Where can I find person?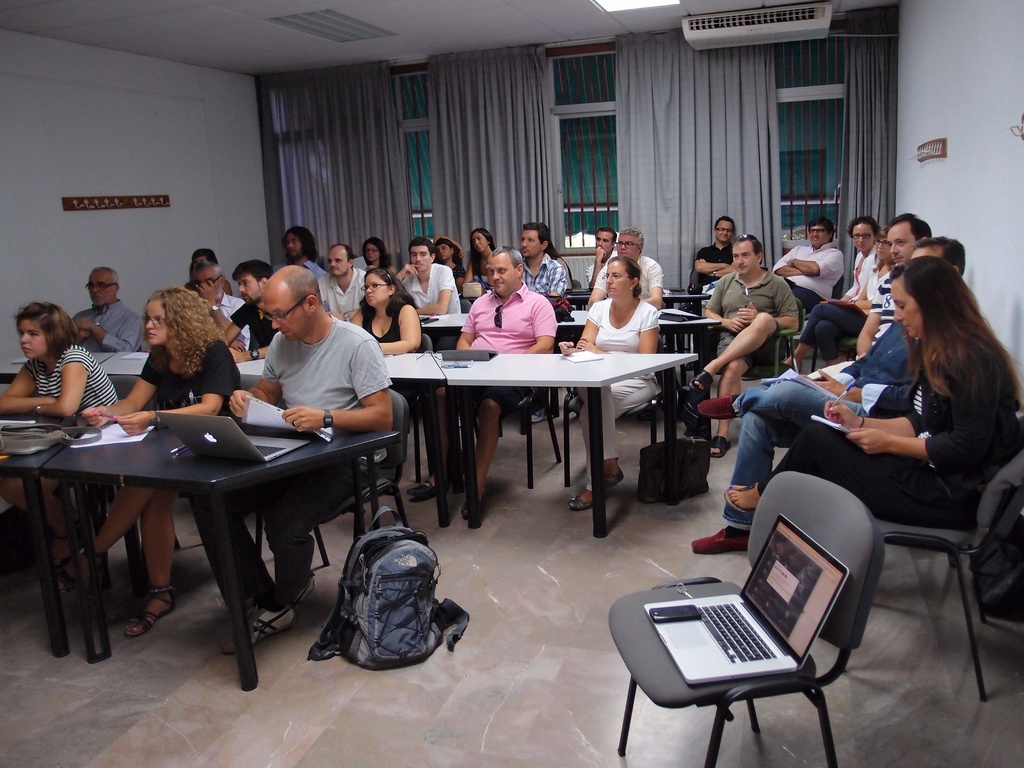
You can find it at bbox=(692, 215, 735, 284).
